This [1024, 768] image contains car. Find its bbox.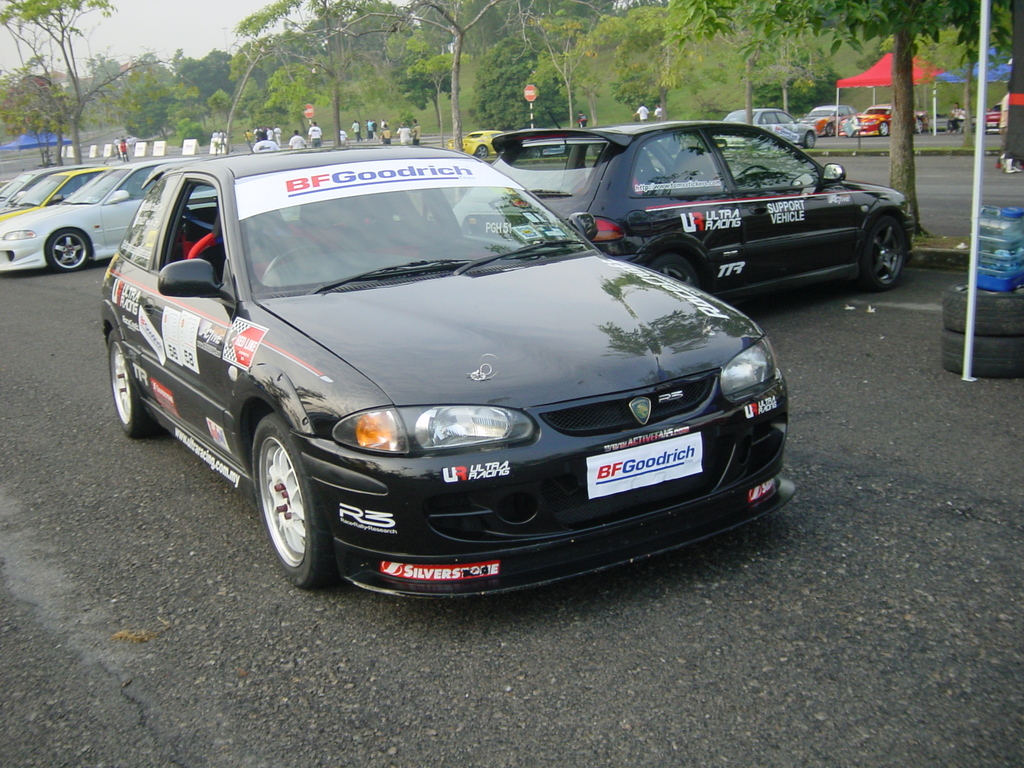
<bbox>0, 162, 151, 204</bbox>.
